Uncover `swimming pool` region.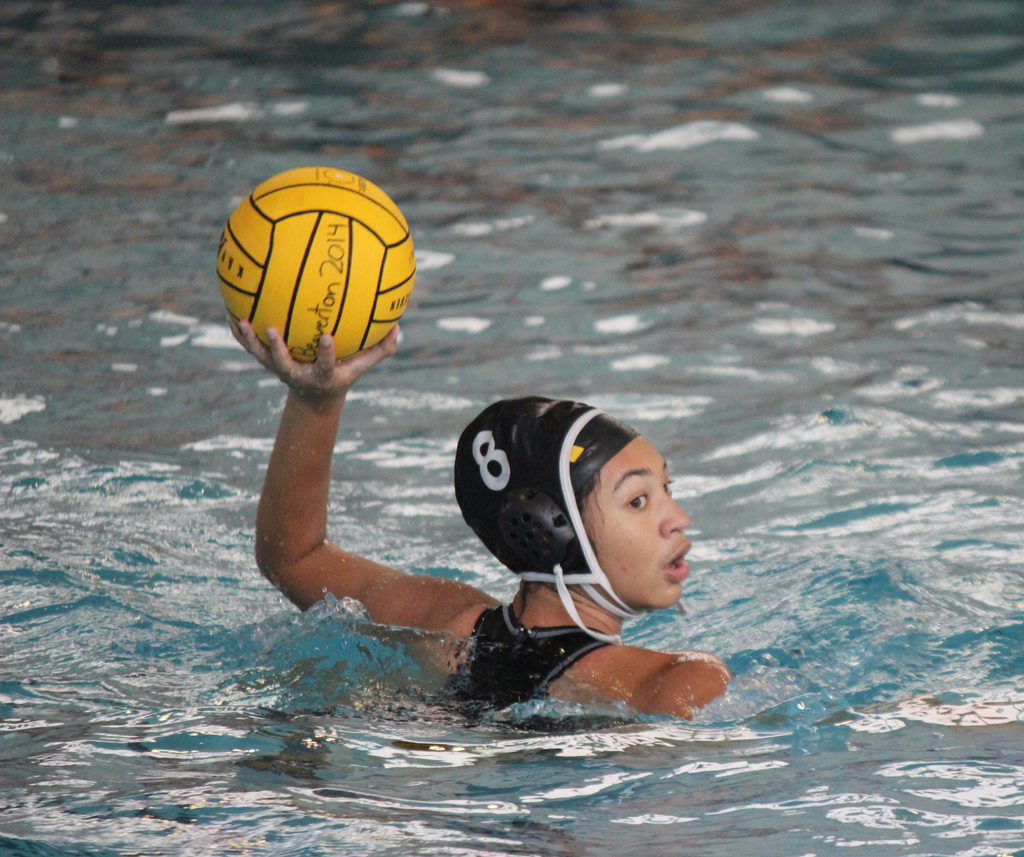
Uncovered: x1=0 y1=0 x2=1023 y2=856.
